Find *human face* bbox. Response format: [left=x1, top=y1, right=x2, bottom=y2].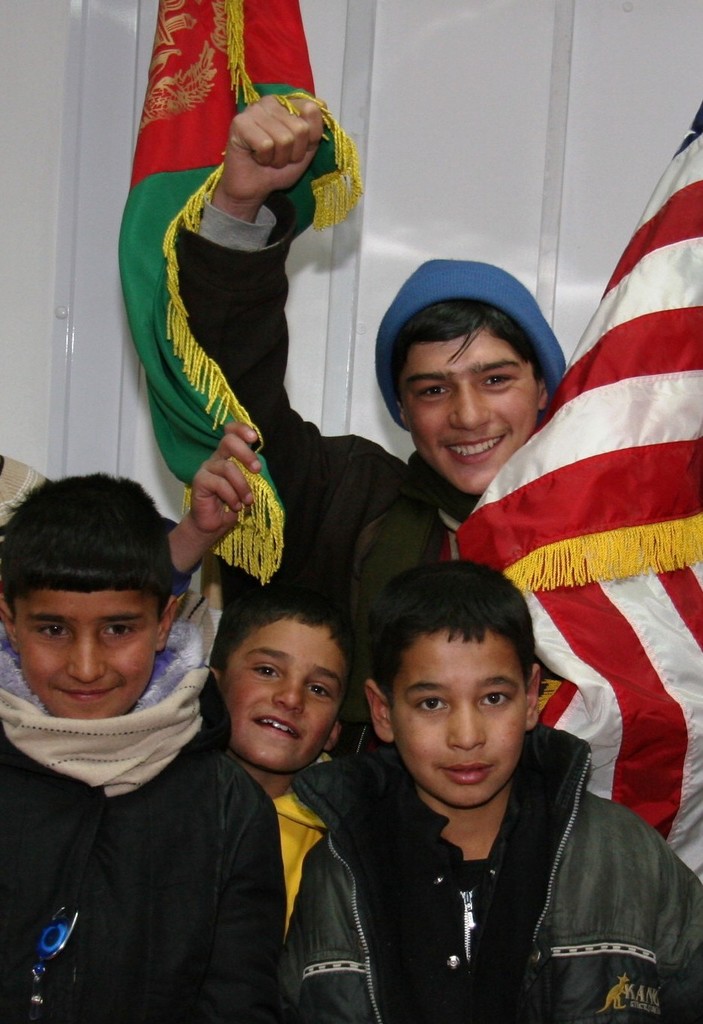
[left=17, top=589, right=159, bottom=718].
